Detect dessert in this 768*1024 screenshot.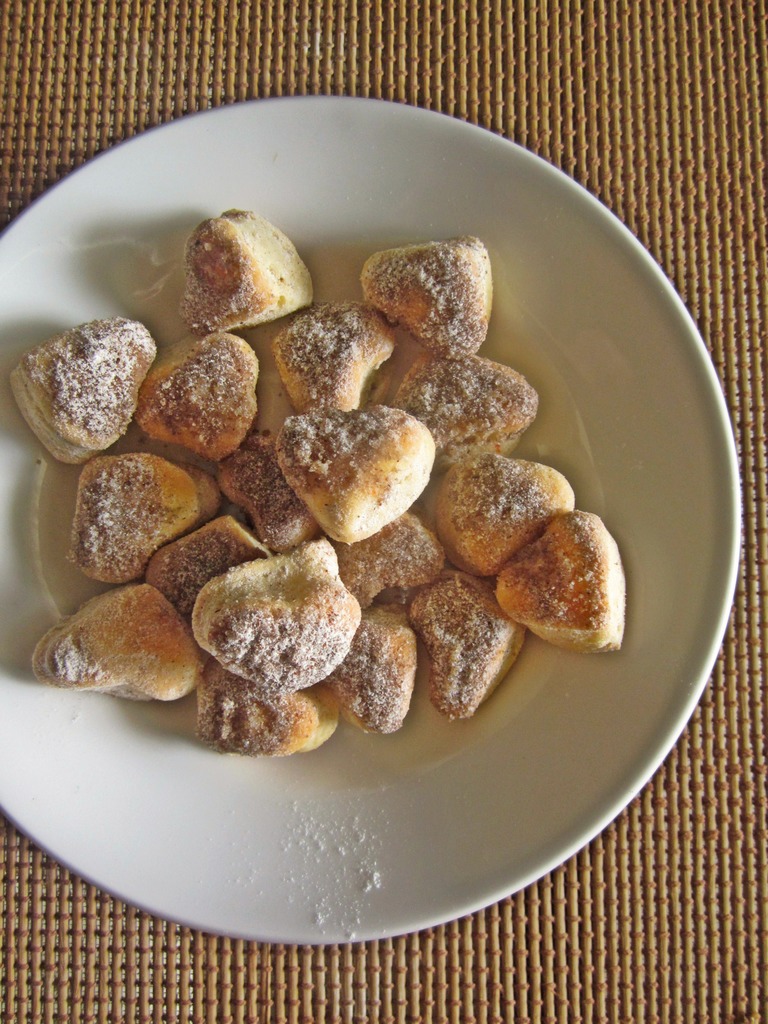
Detection: [501, 505, 617, 647].
